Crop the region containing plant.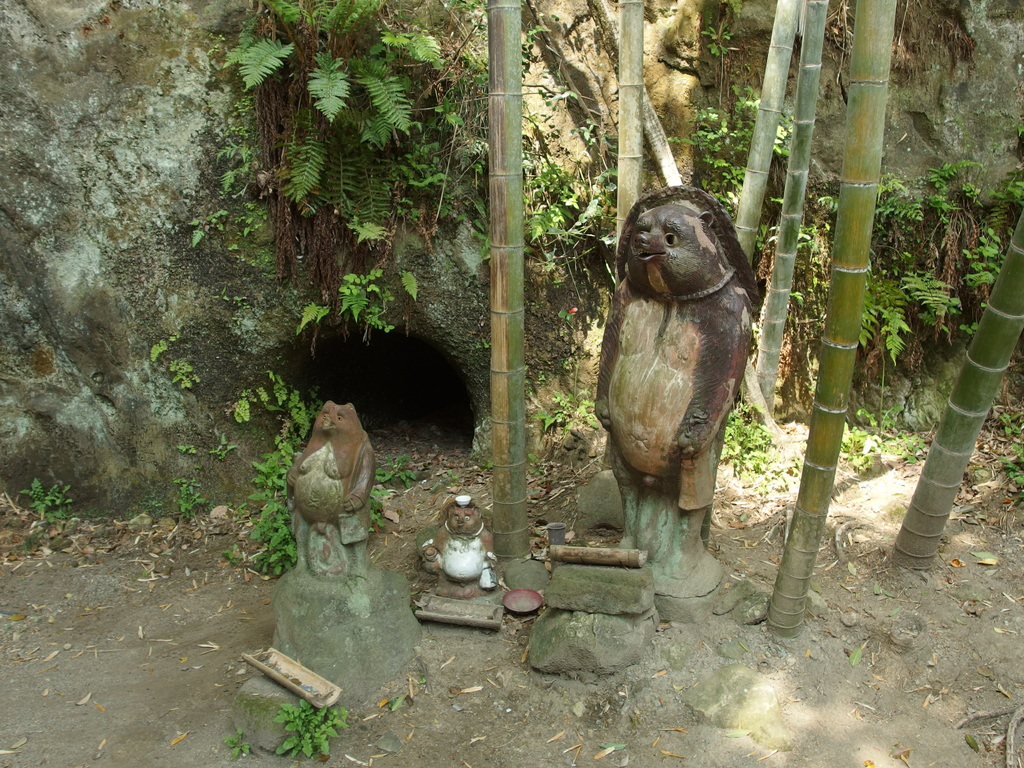
Crop region: {"left": 209, "top": 437, "right": 236, "bottom": 465}.
